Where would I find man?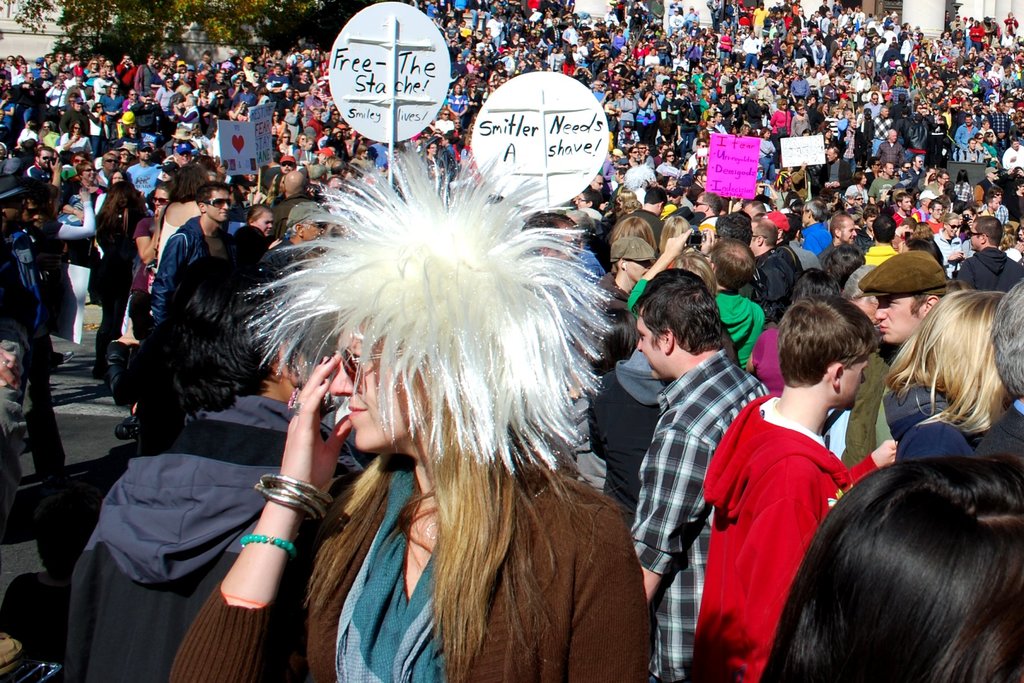
At 516,213,583,260.
